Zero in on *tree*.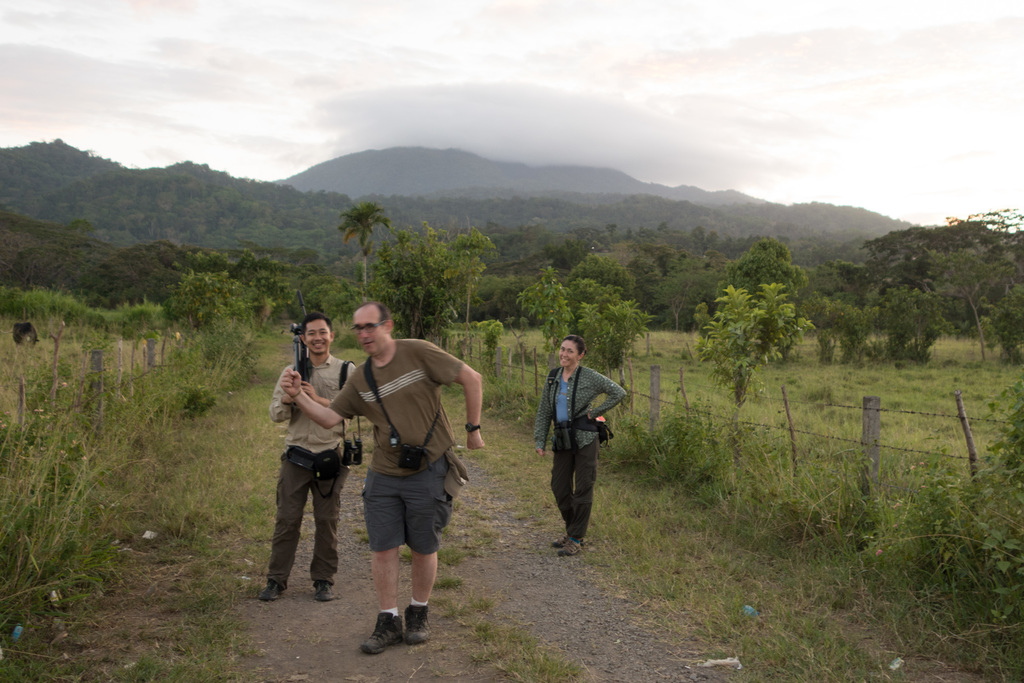
Zeroed in: bbox=[339, 205, 388, 286].
